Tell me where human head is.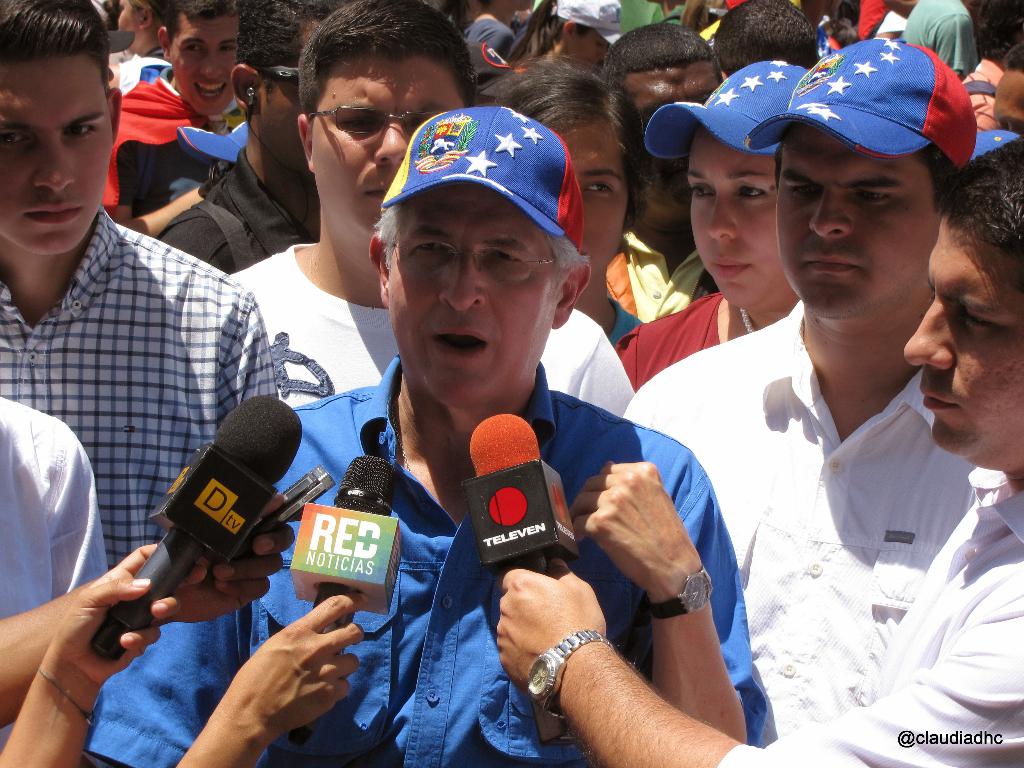
human head is at box=[228, 0, 348, 186].
